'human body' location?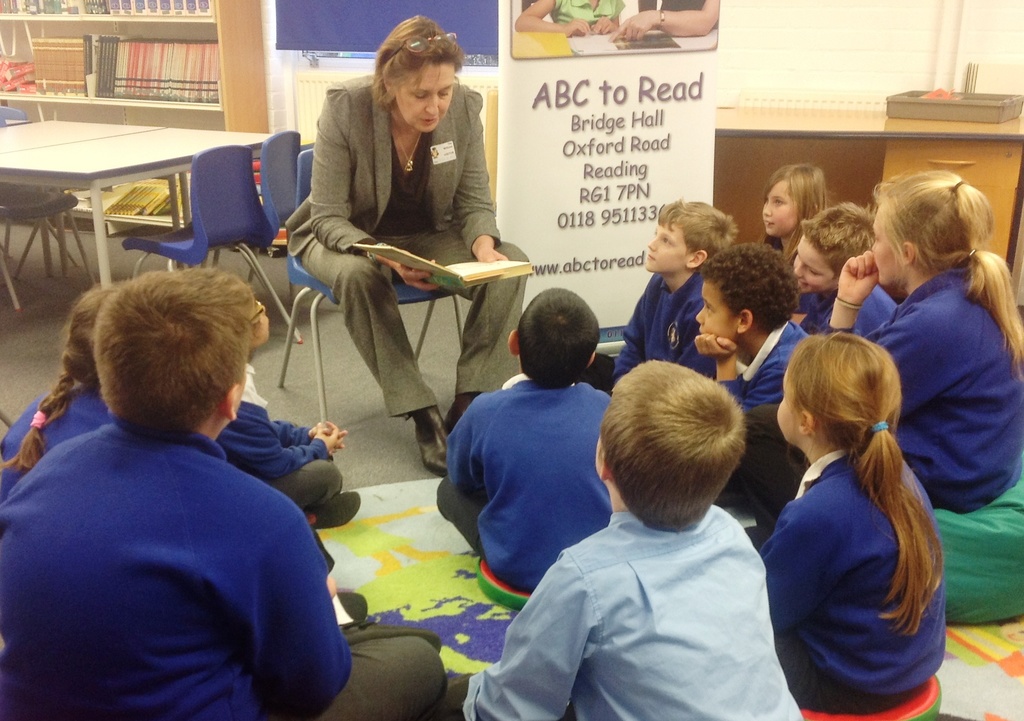
x1=282 y1=18 x2=524 y2=473
